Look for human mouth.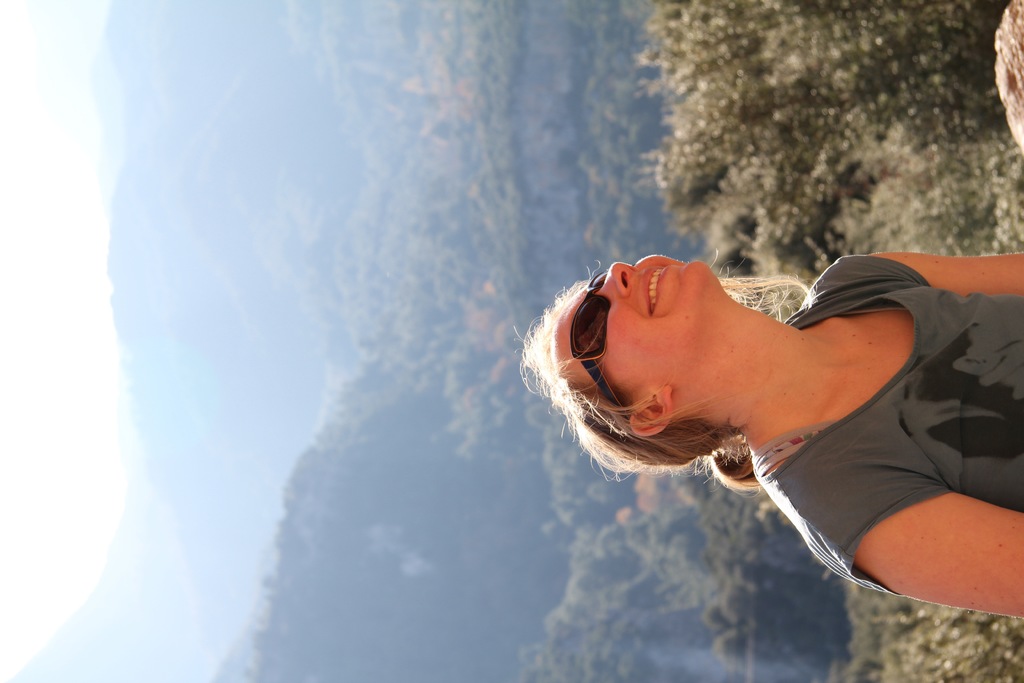
Found: {"left": 645, "top": 264, "right": 665, "bottom": 309}.
